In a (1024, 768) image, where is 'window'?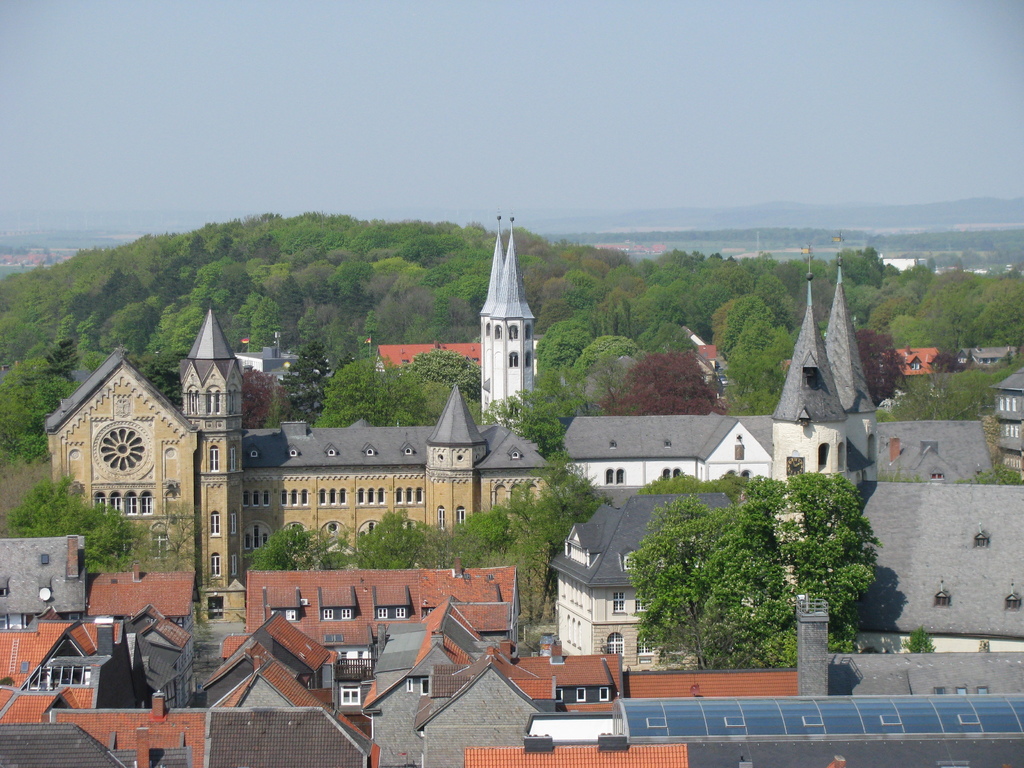
bbox(634, 594, 649, 611).
